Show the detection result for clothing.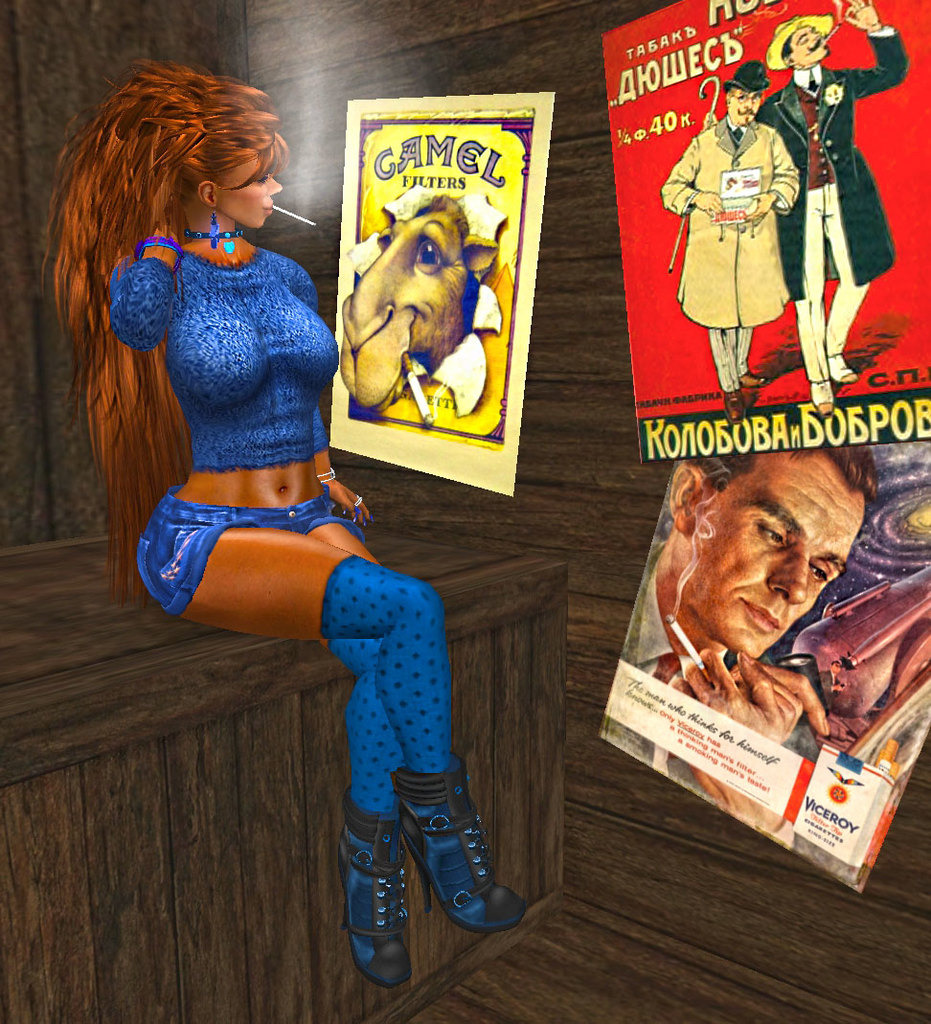
[621, 557, 815, 793].
